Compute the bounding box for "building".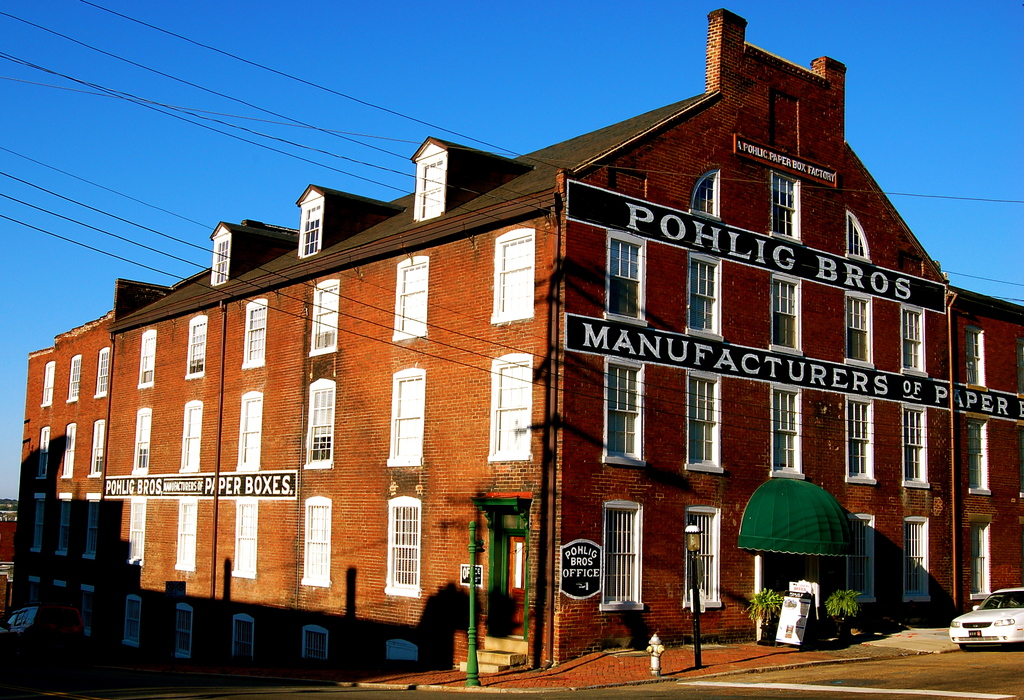
bbox(9, 8, 1023, 674).
